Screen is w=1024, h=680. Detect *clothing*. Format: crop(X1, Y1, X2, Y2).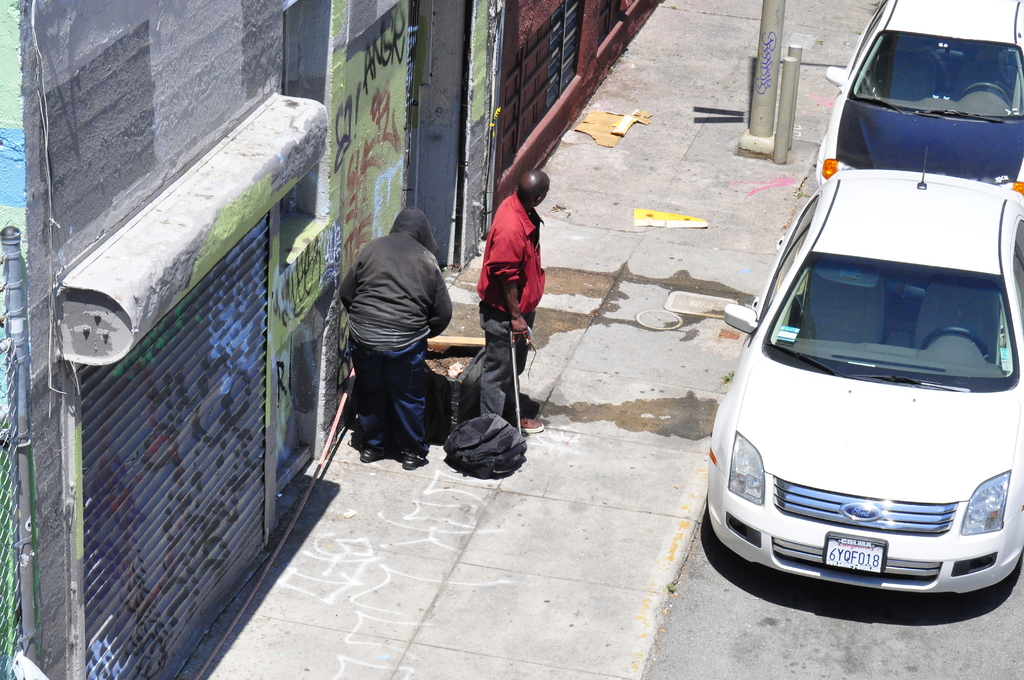
crop(476, 193, 552, 430).
